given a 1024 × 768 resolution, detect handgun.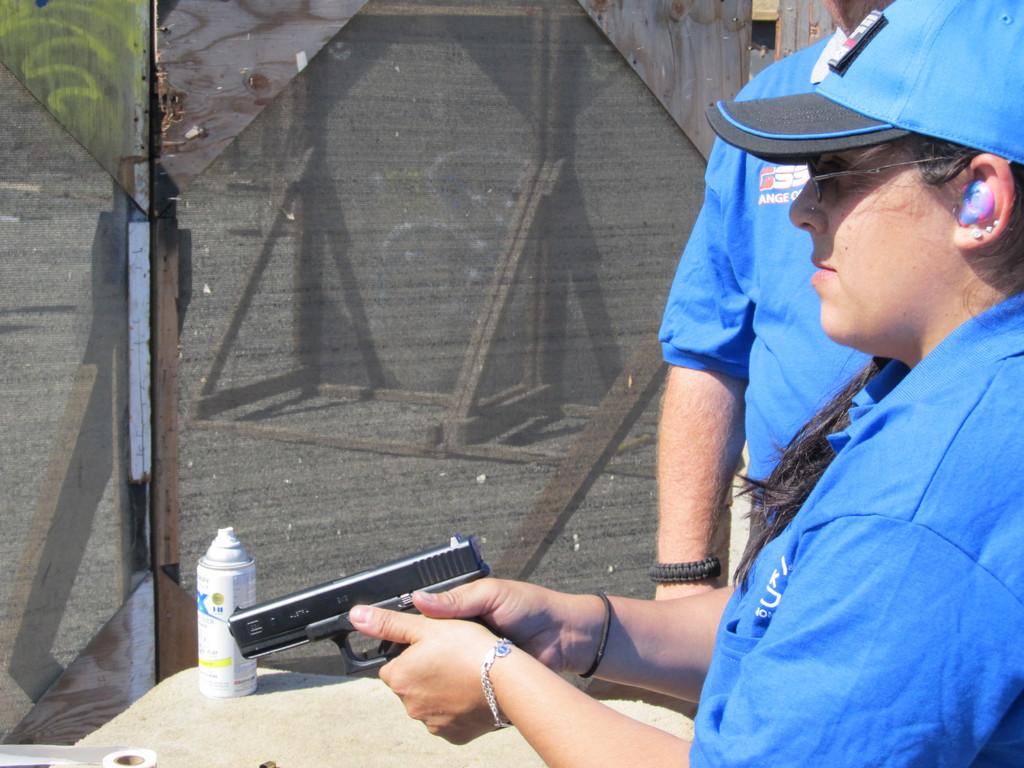
[left=224, top=532, right=493, bottom=676].
